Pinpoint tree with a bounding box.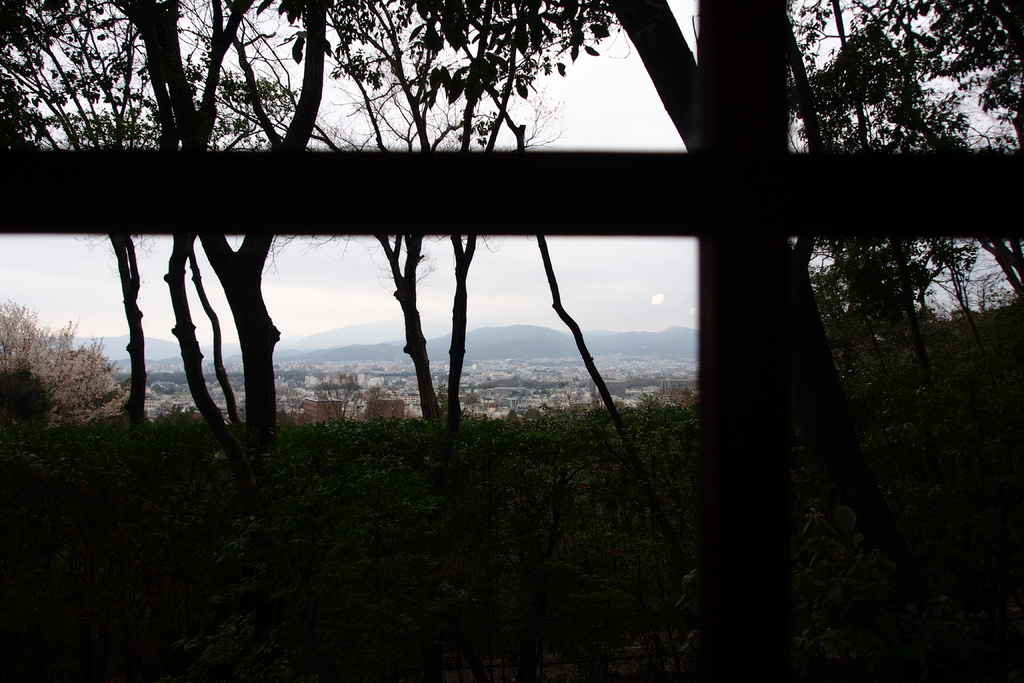
<box>0,299,131,431</box>.
